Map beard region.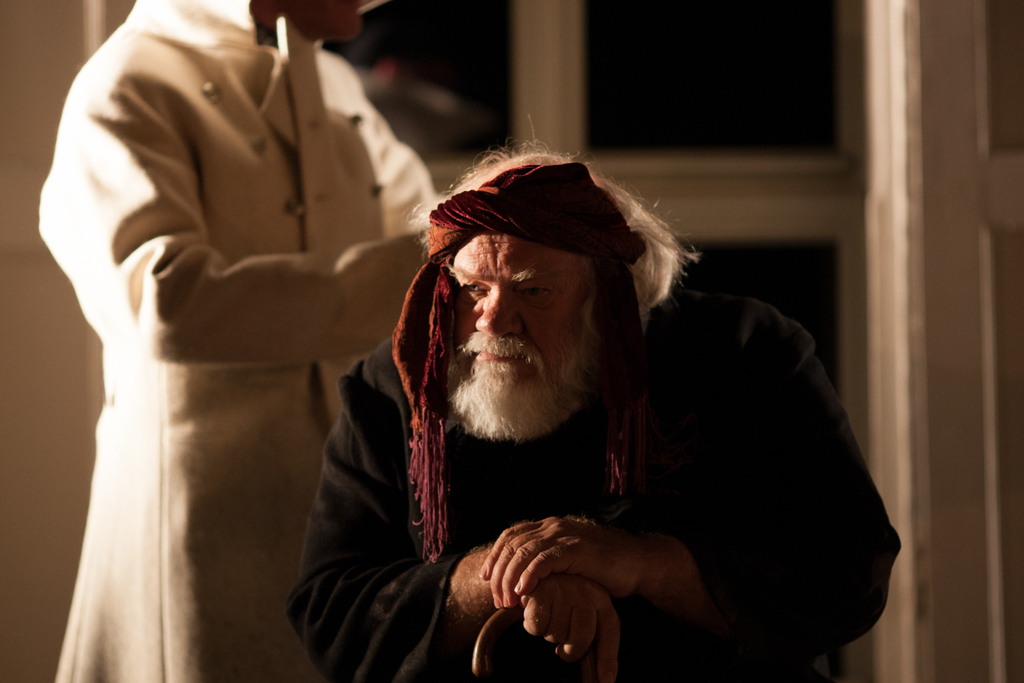
Mapped to locate(436, 283, 614, 464).
